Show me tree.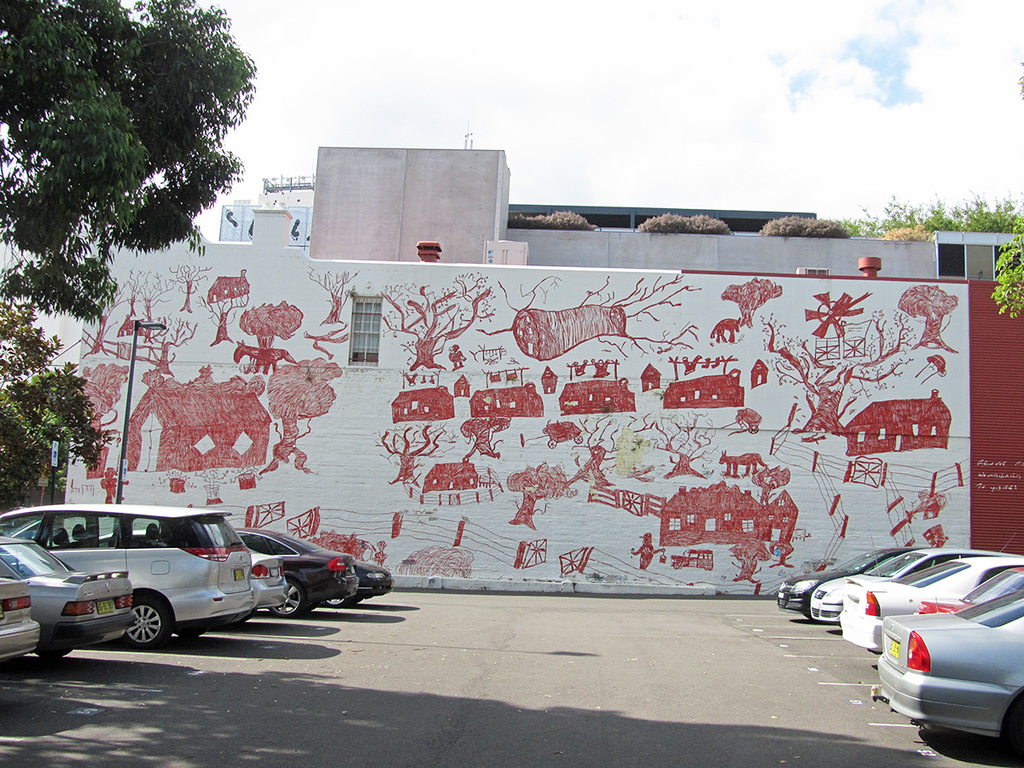
tree is here: region(989, 192, 1022, 319).
